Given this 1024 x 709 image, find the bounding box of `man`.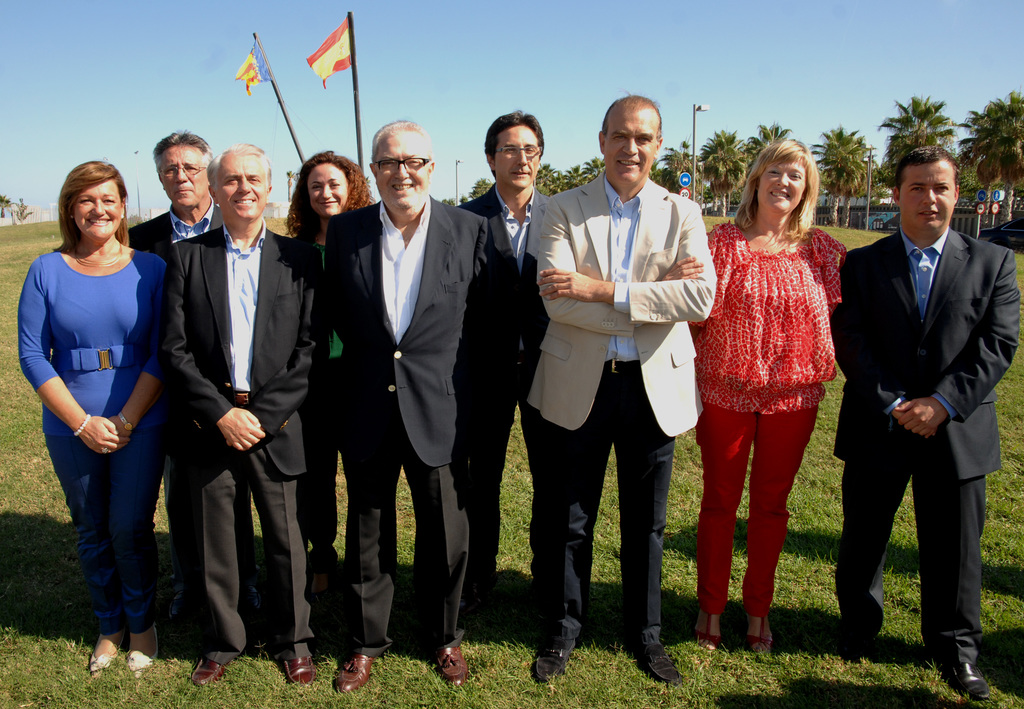
[449, 108, 566, 633].
